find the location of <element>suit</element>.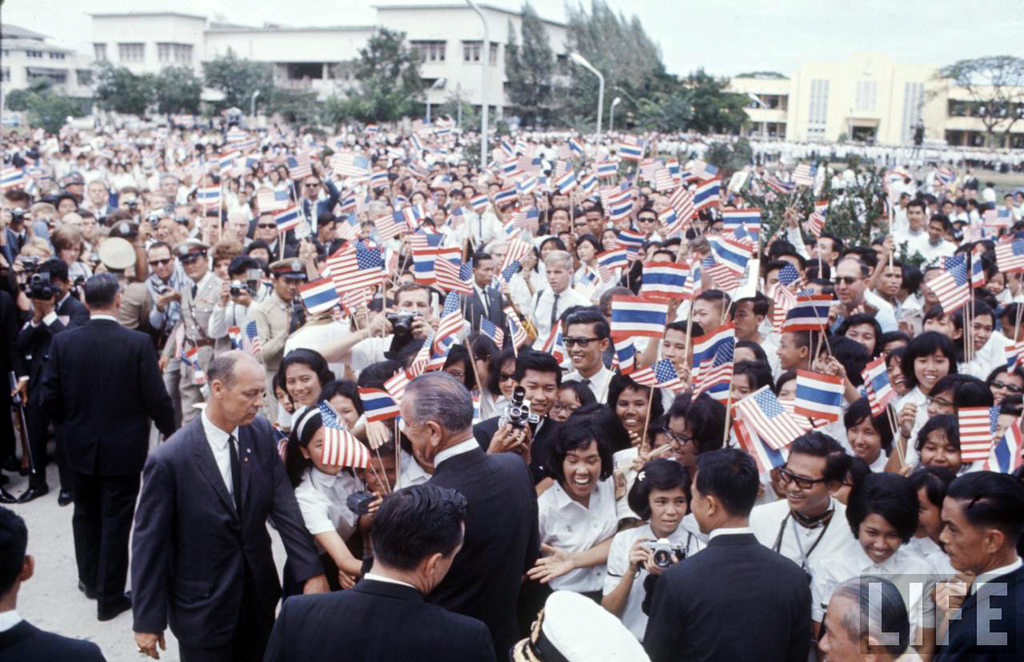
Location: [90, 202, 107, 218].
